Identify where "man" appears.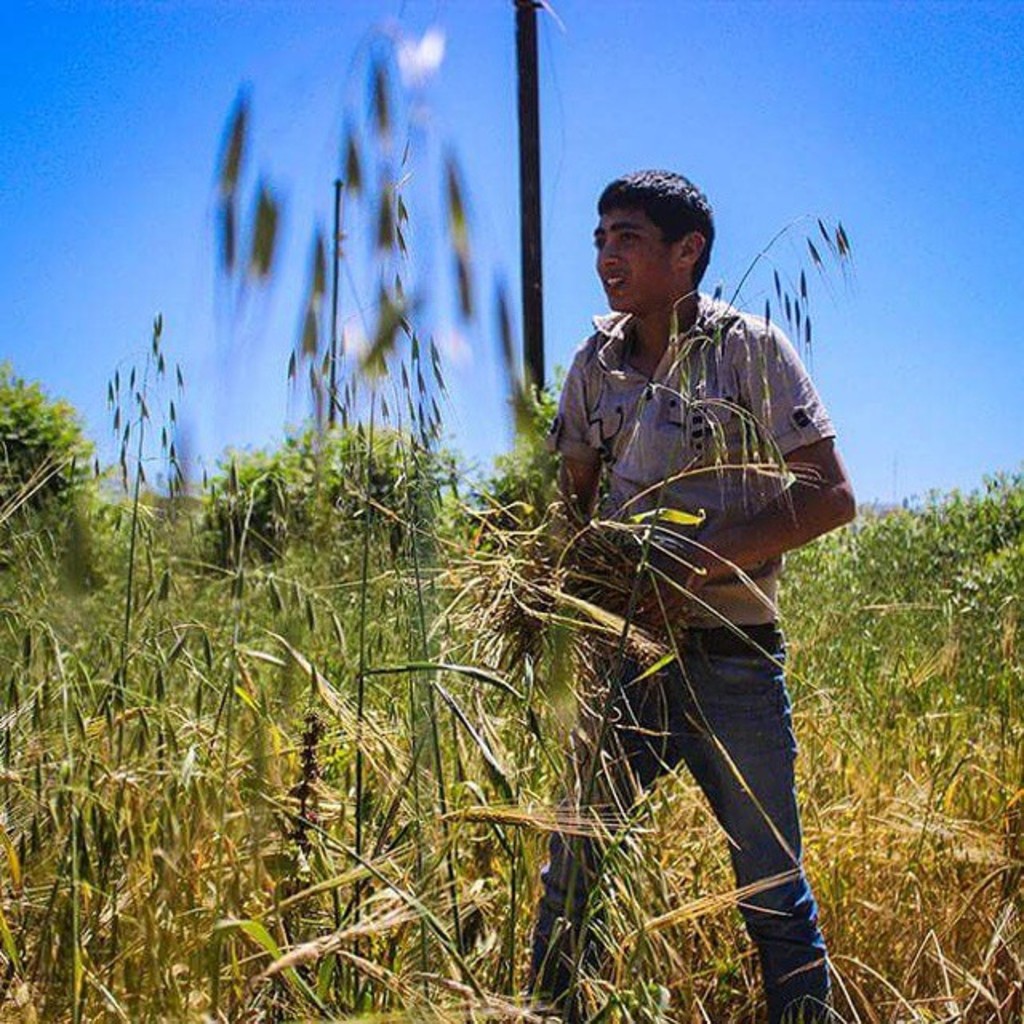
Appears at bbox=(526, 198, 886, 1021).
